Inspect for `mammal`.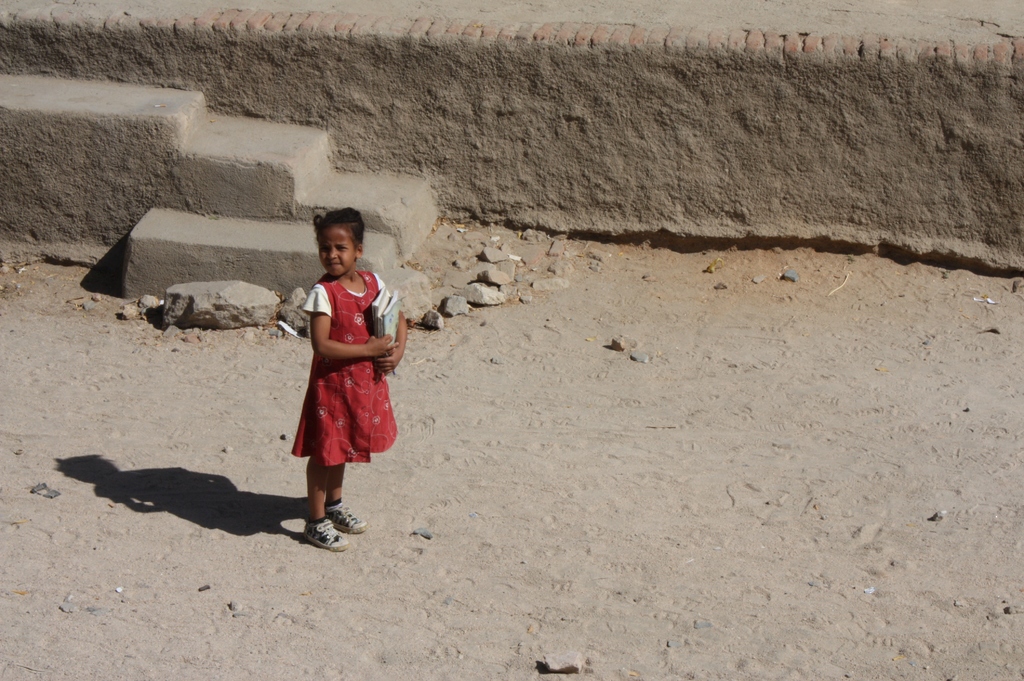
Inspection: 275, 227, 414, 490.
